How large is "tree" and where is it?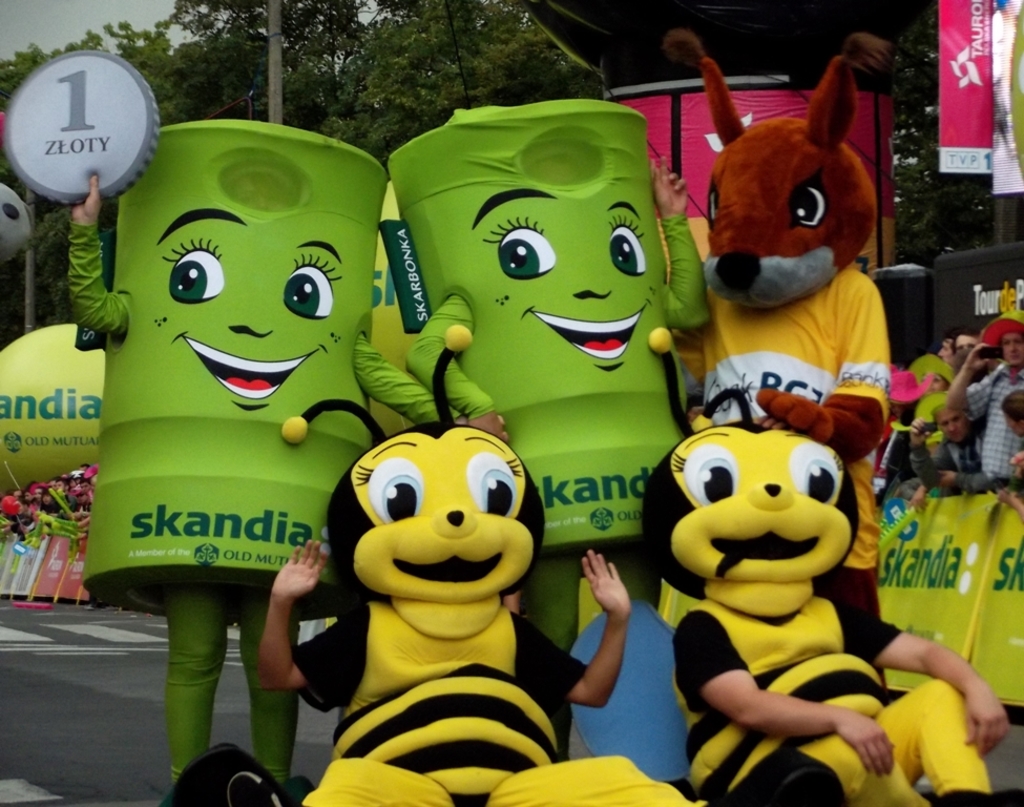
Bounding box: pyautogui.locateOnScreen(0, 0, 587, 164).
